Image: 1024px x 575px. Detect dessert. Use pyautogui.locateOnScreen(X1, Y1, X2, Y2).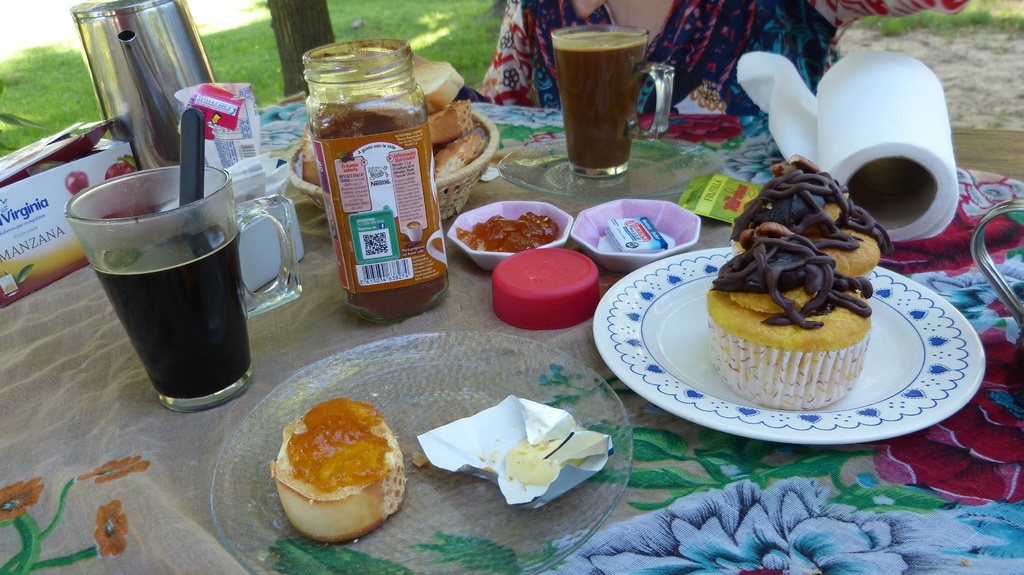
pyautogui.locateOnScreen(267, 397, 406, 544).
